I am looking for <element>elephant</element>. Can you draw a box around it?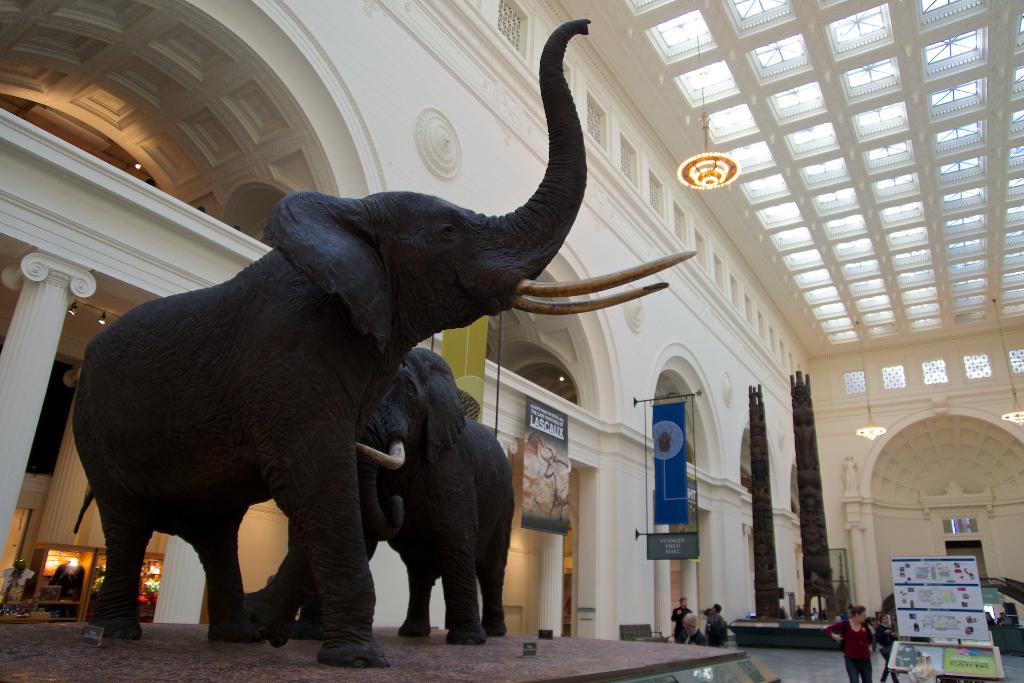
Sure, the bounding box is detection(245, 343, 513, 648).
